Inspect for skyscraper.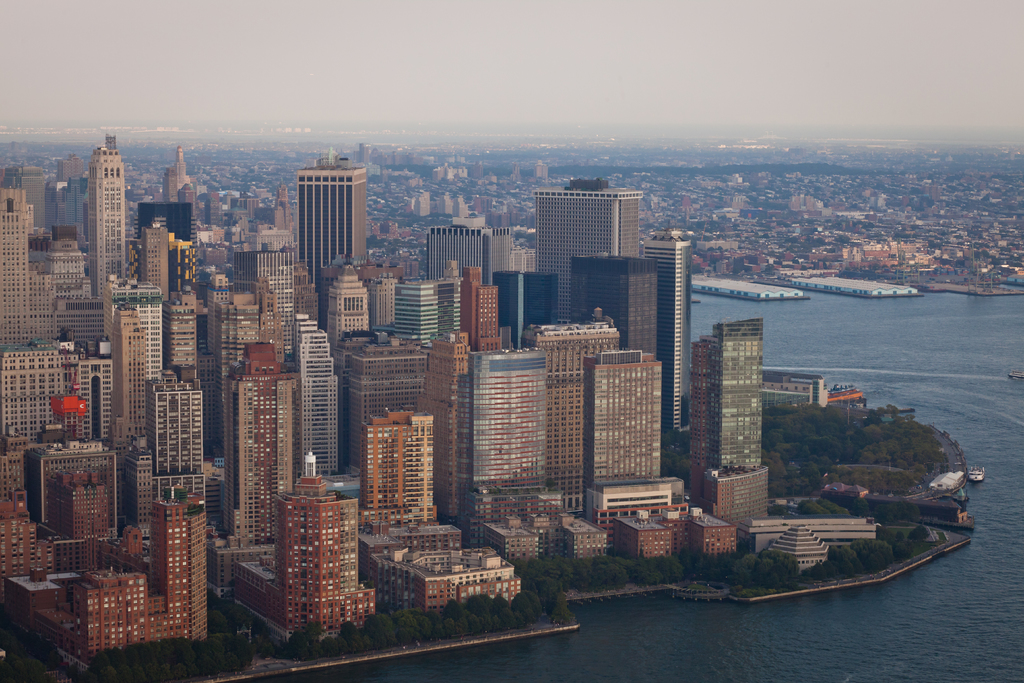
Inspection: <bbox>138, 226, 178, 310</bbox>.
